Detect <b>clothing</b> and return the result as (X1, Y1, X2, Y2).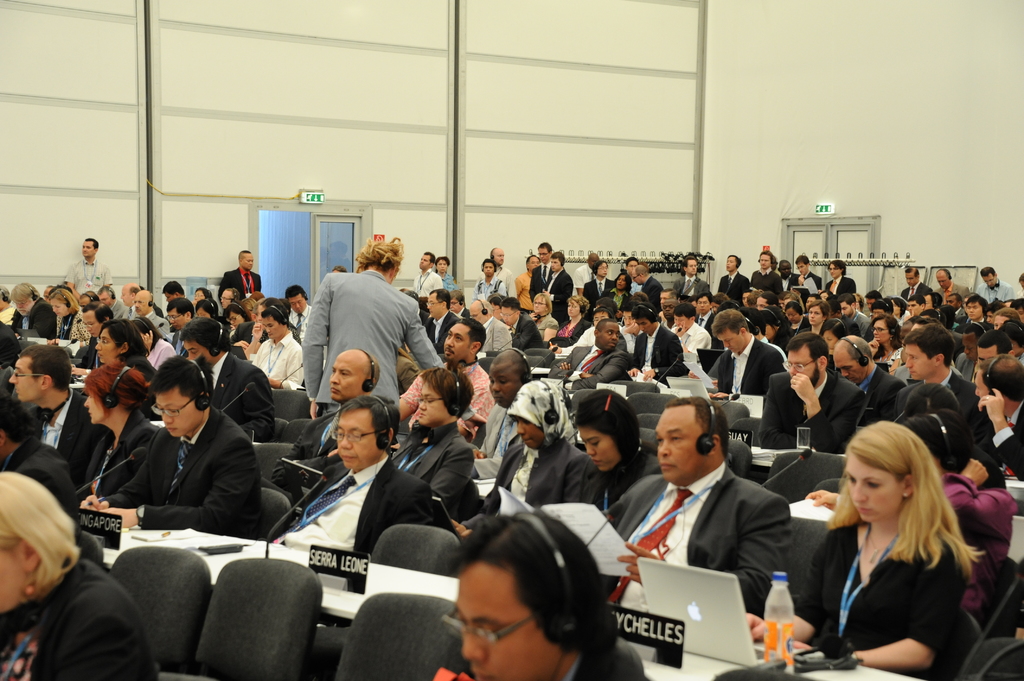
(641, 271, 664, 313).
